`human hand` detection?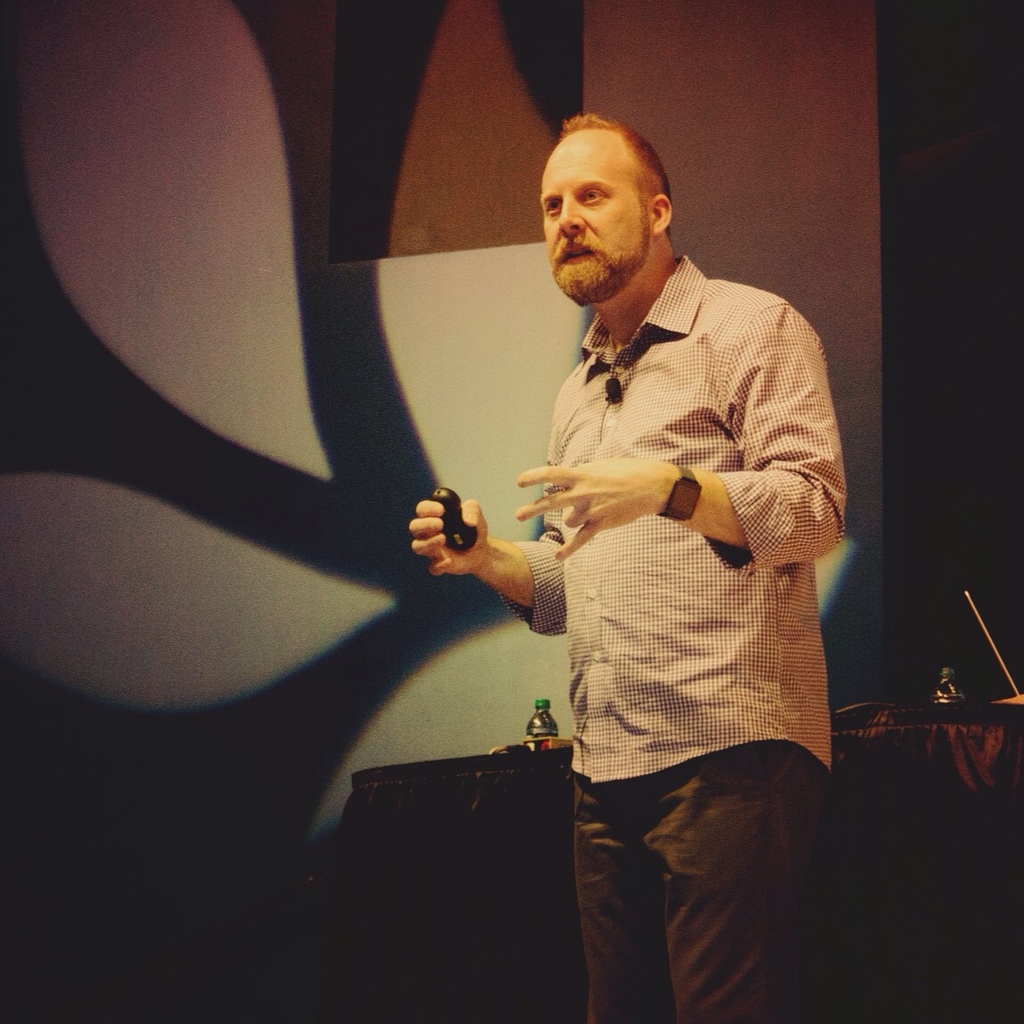
[418, 498, 543, 597]
